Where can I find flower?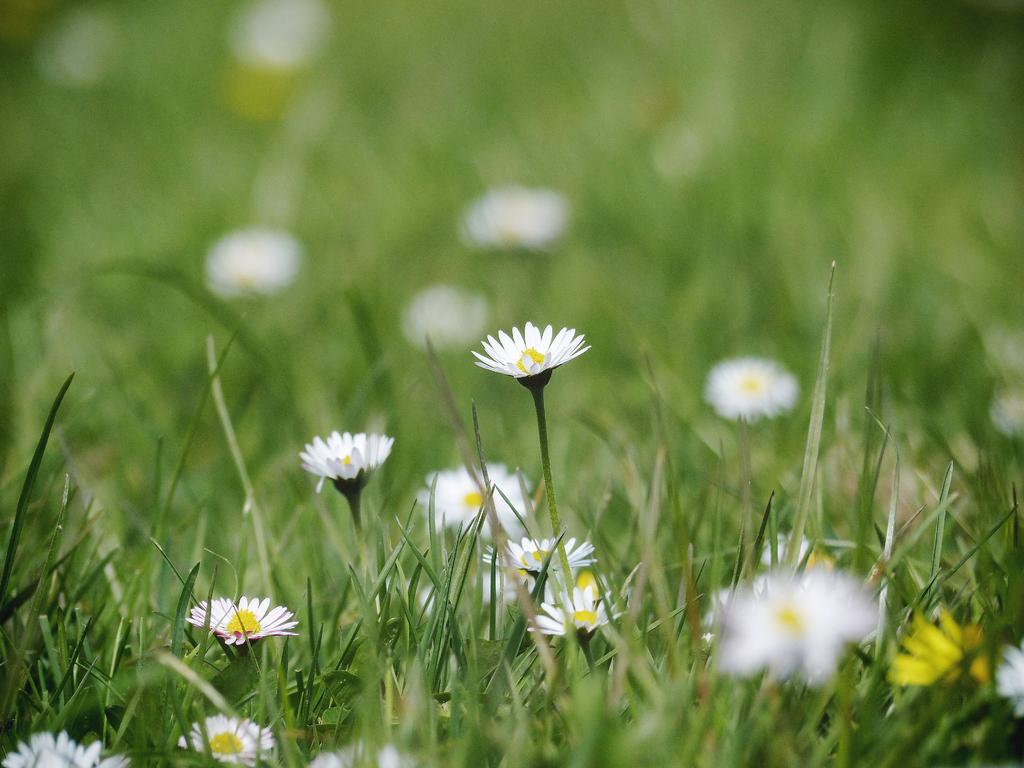
You can find it at rect(176, 710, 275, 765).
